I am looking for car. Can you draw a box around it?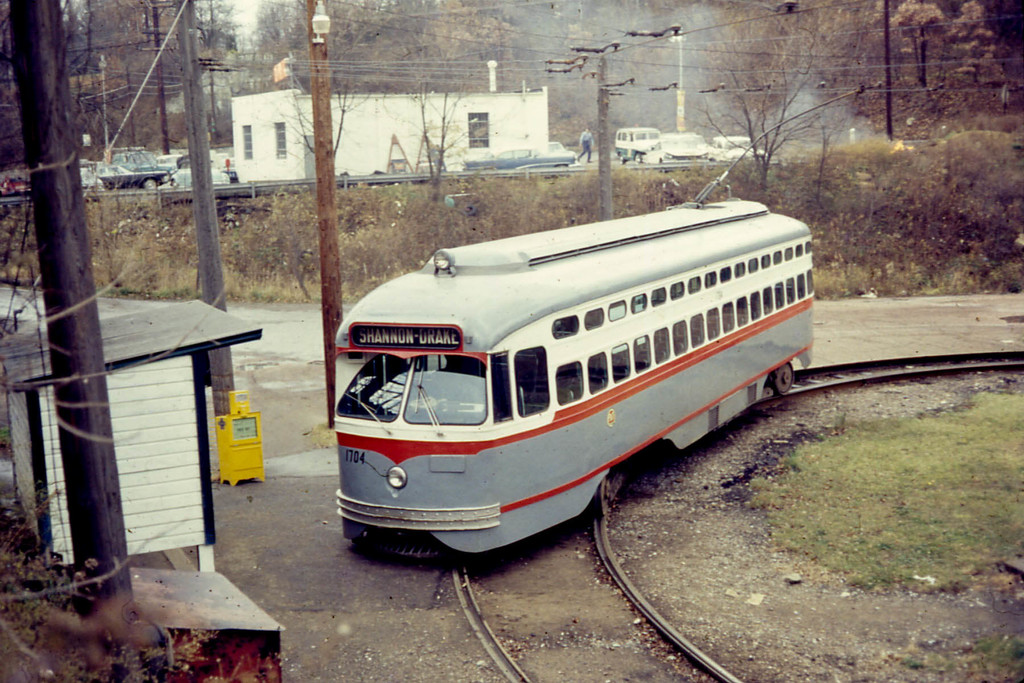
Sure, the bounding box is bbox=(0, 174, 31, 195).
